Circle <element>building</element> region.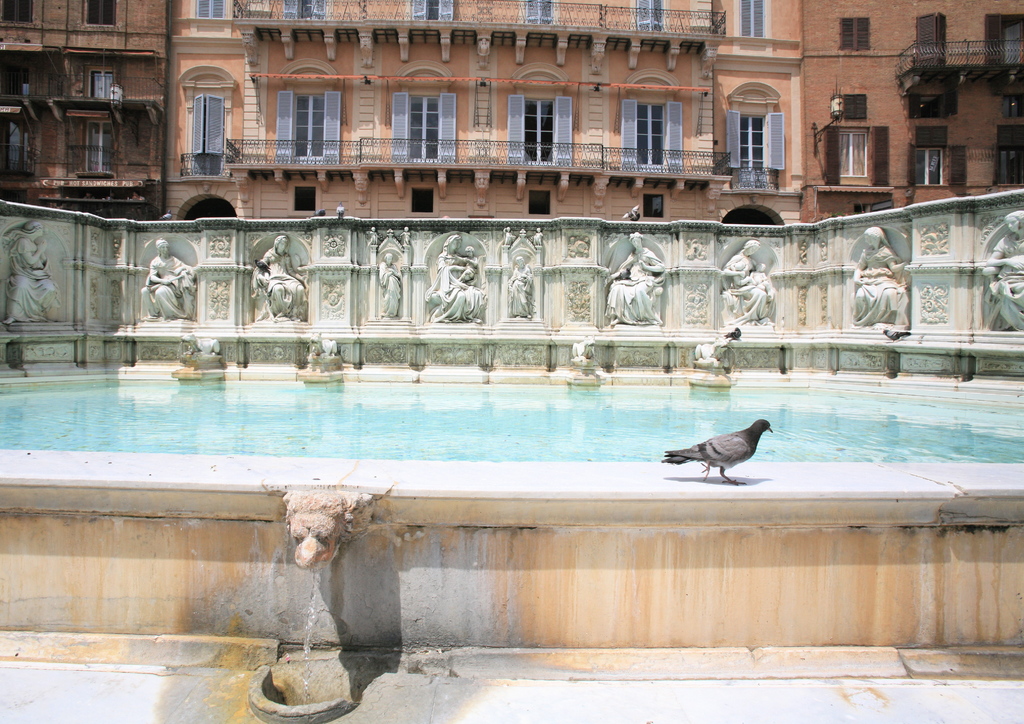
Region: locate(0, 0, 1023, 221).
